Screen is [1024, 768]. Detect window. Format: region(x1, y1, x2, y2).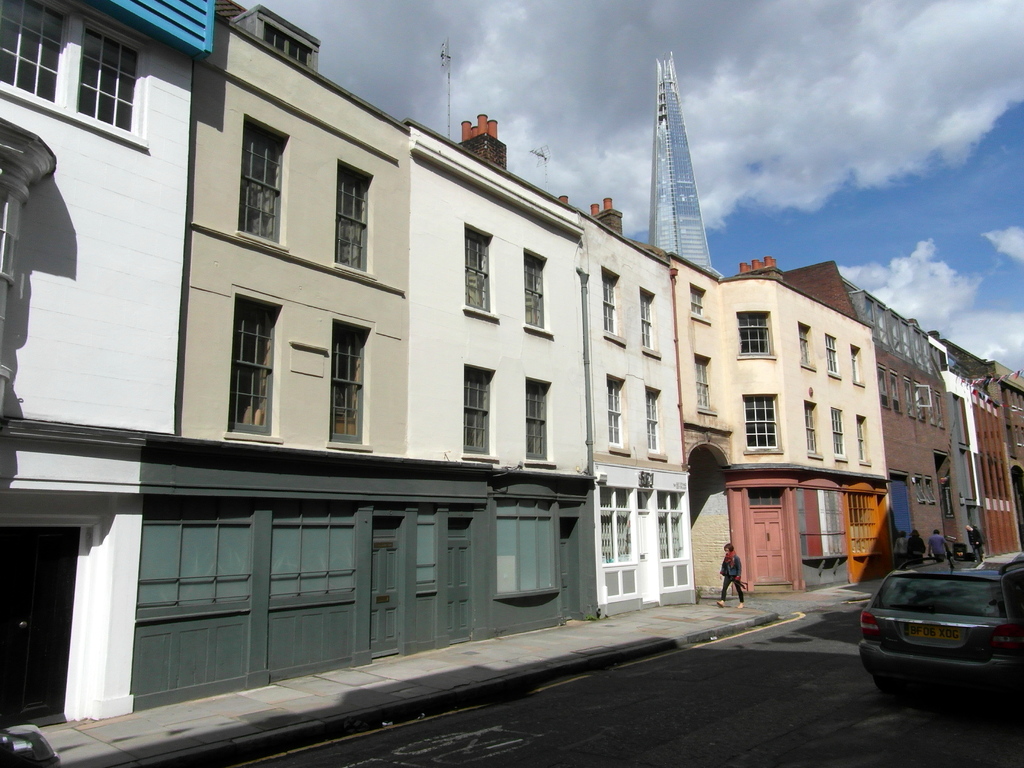
region(495, 515, 556, 593).
